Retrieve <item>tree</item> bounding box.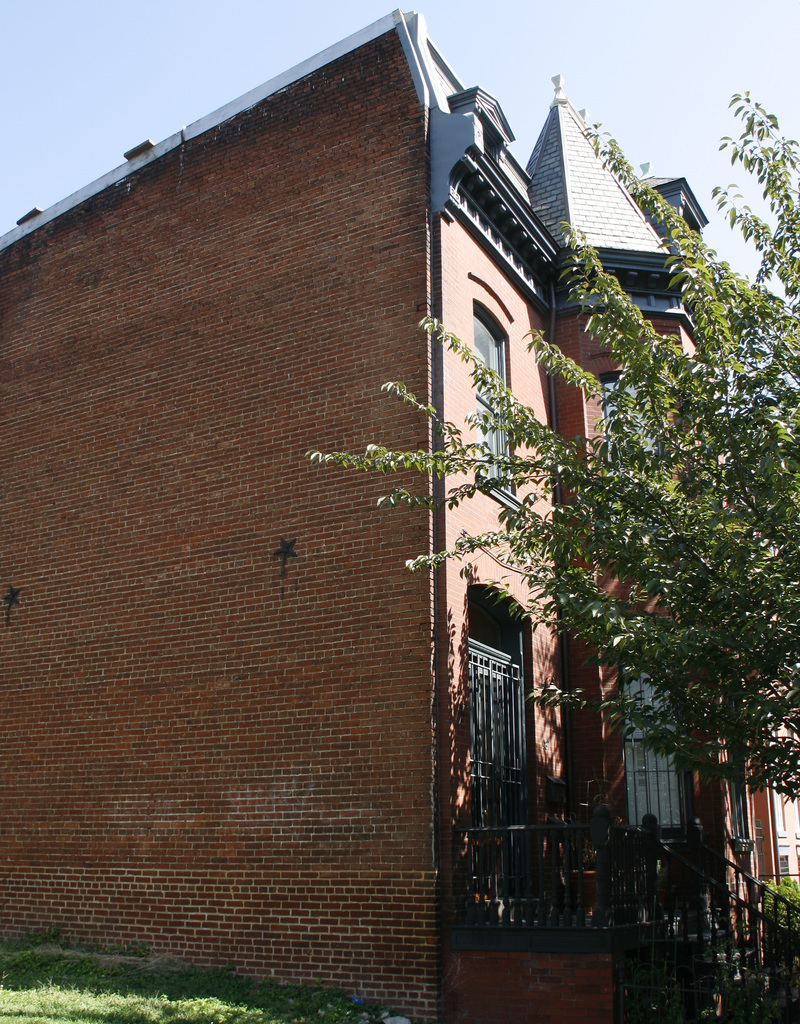
Bounding box: x1=315, y1=98, x2=799, y2=792.
